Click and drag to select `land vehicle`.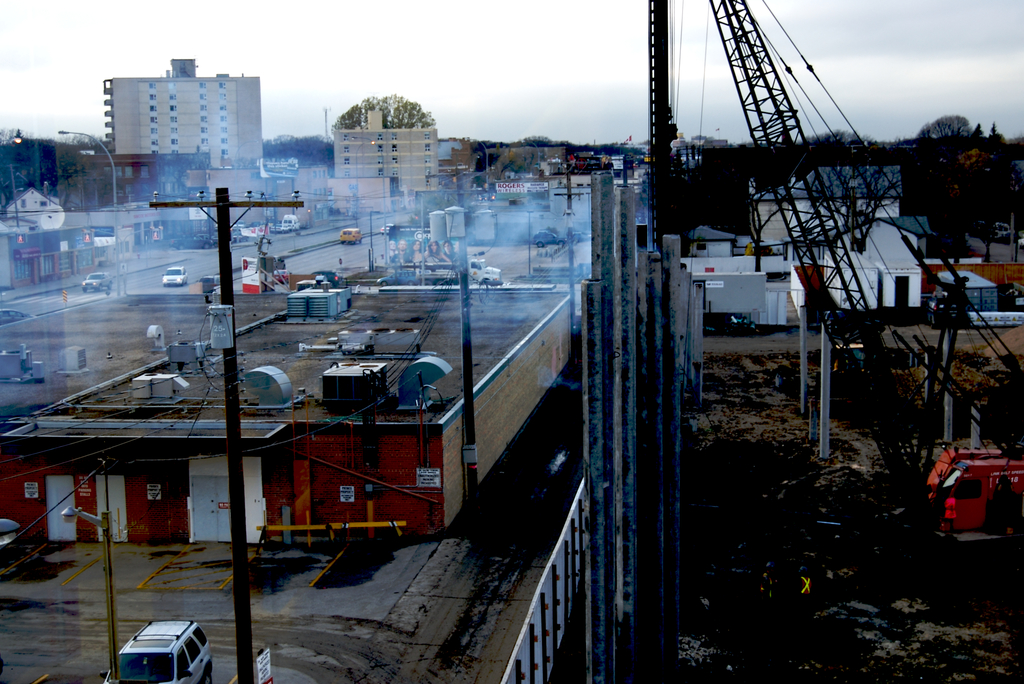
Selection: 99:624:212:683.
